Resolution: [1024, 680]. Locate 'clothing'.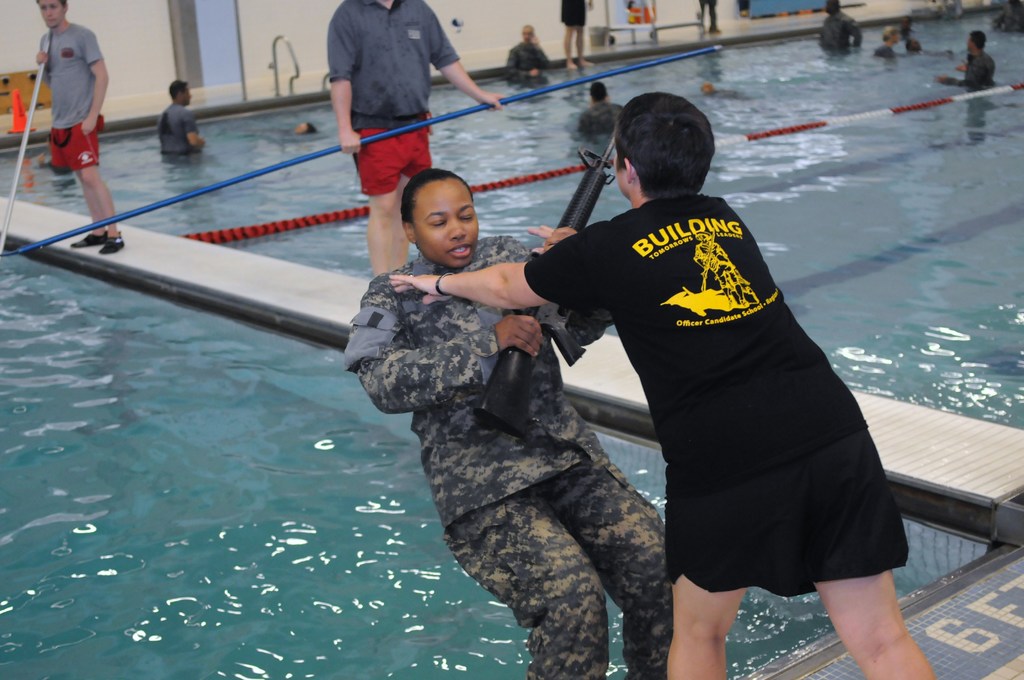
[x1=504, y1=43, x2=548, y2=81].
